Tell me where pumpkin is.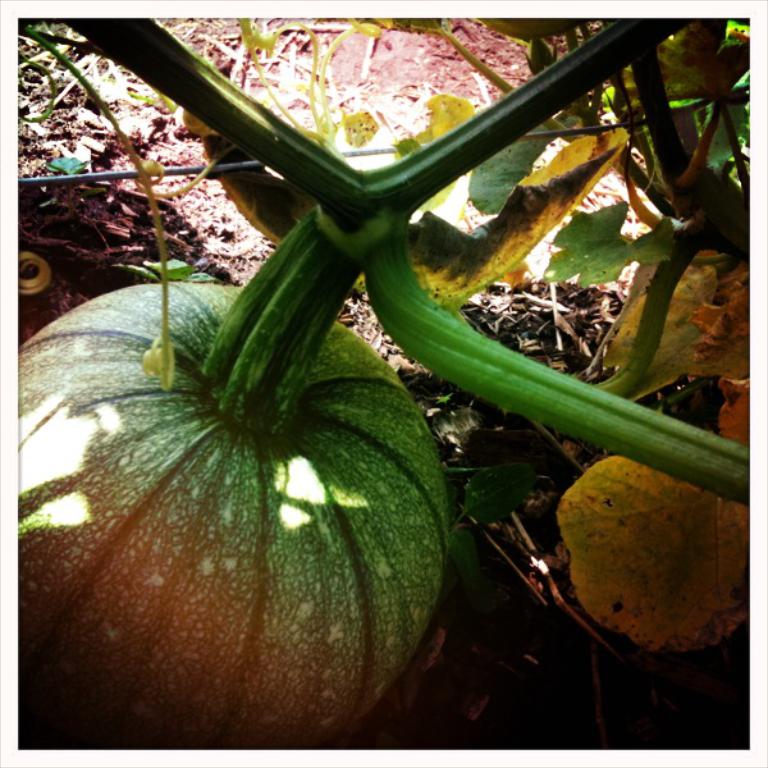
pumpkin is at x1=26 y1=297 x2=440 y2=726.
